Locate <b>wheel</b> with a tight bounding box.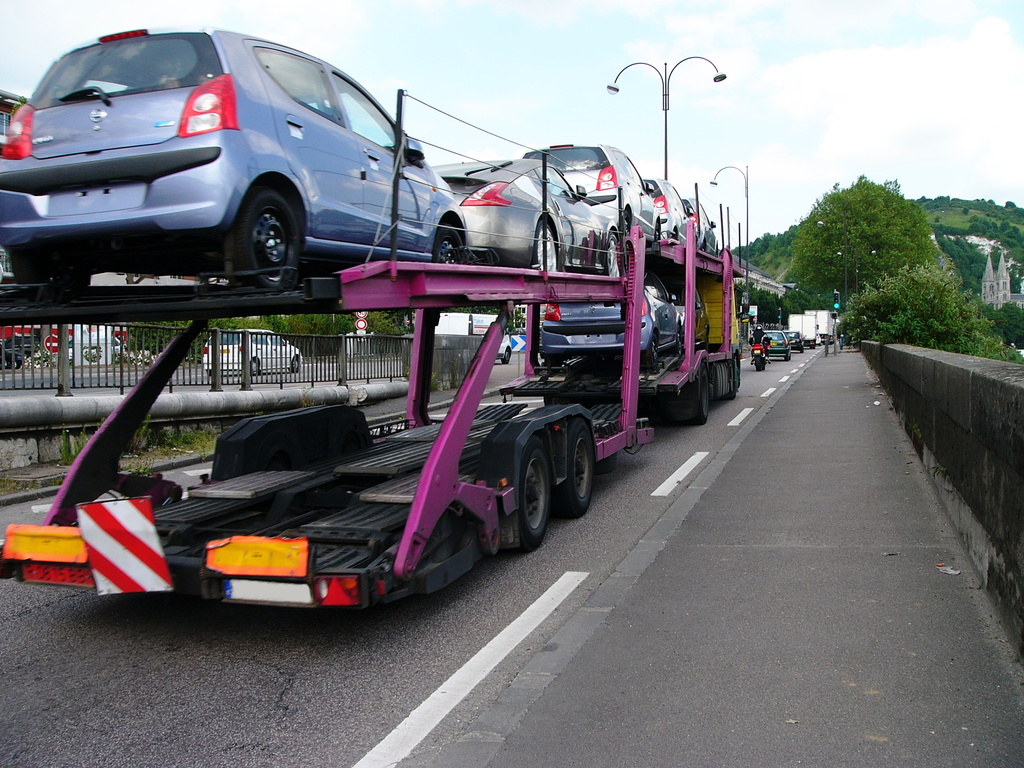
region(673, 226, 681, 243).
